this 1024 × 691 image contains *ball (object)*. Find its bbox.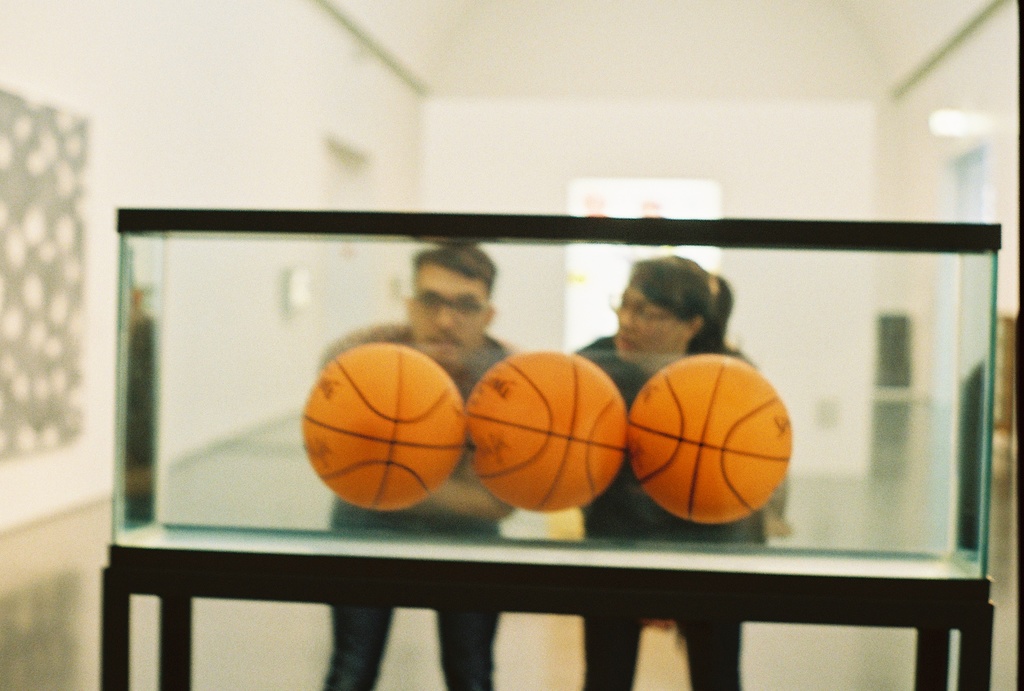
x1=301 y1=340 x2=467 y2=508.
